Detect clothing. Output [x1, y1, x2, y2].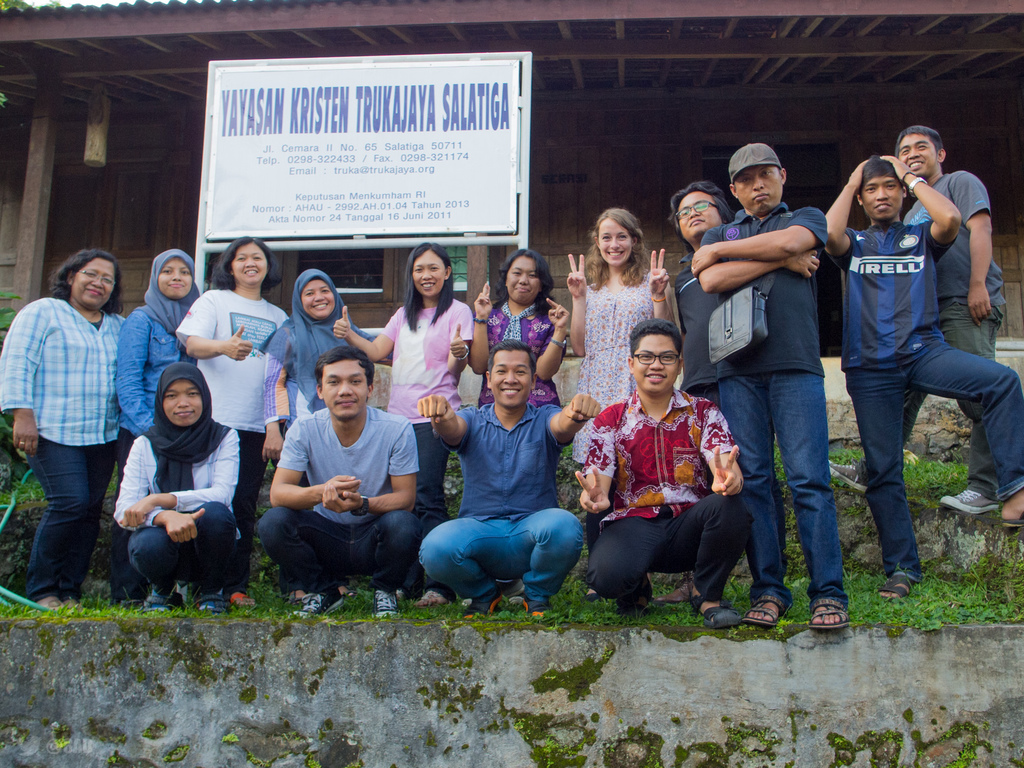
[118, 288, 196, 605].
